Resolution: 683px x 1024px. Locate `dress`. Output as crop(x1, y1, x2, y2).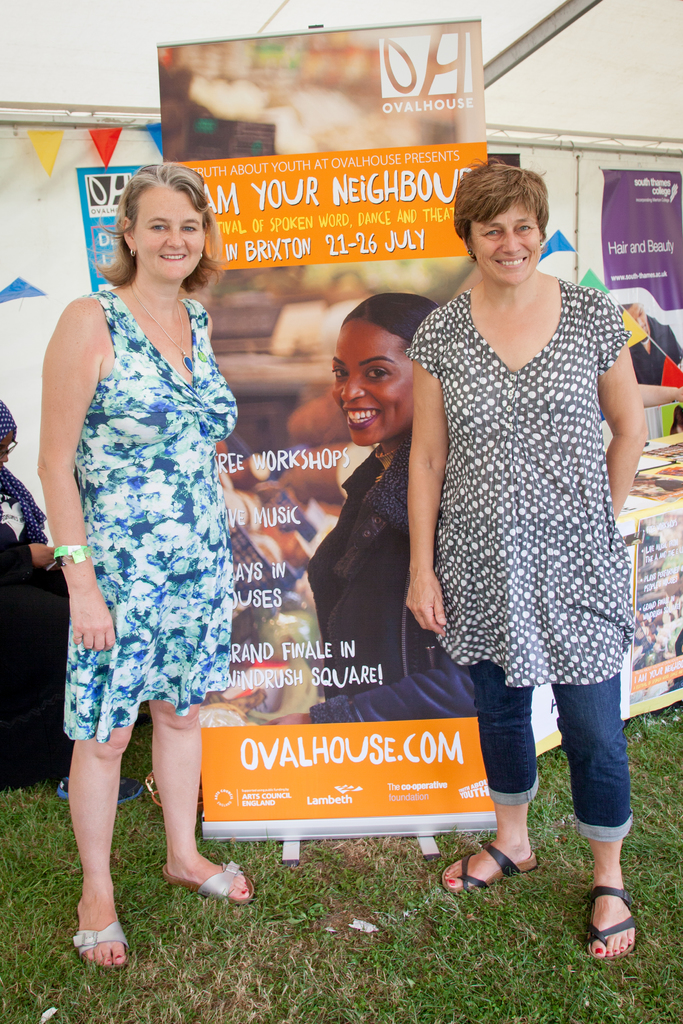
crop(40, 252, 238, 769).
